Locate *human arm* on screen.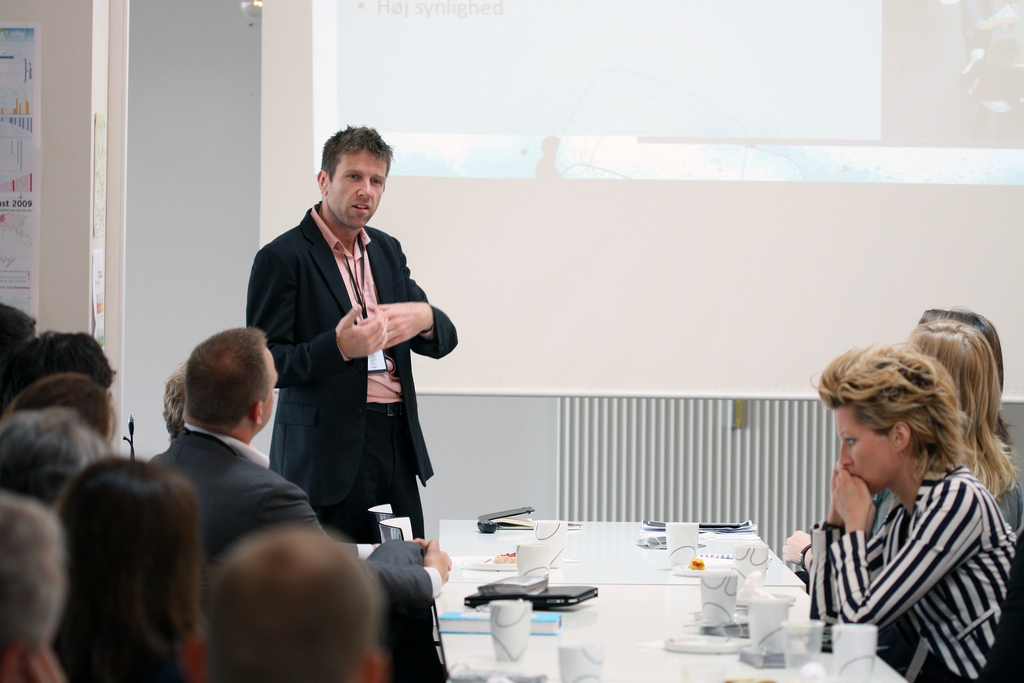
On screen at {"x1": 825, "y1": 467, "x2": 991, "y2": 634}.
